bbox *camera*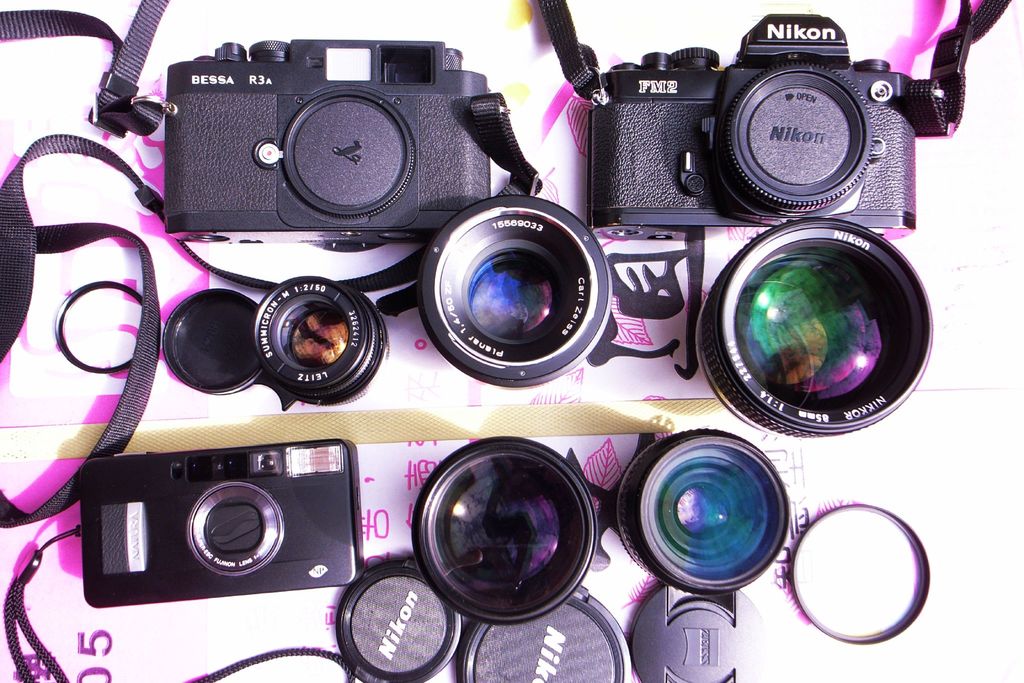
box=[586, 15, 915, 243]
